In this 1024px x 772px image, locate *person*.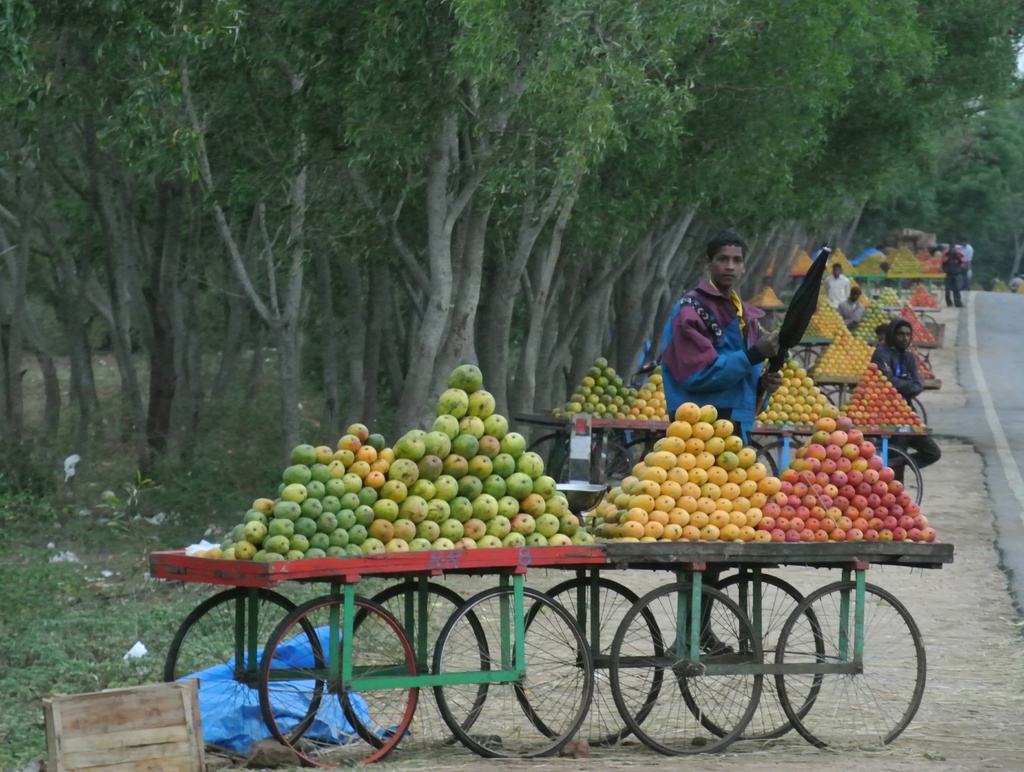
Bounding box: BBox(657, 228, 781, 661).
